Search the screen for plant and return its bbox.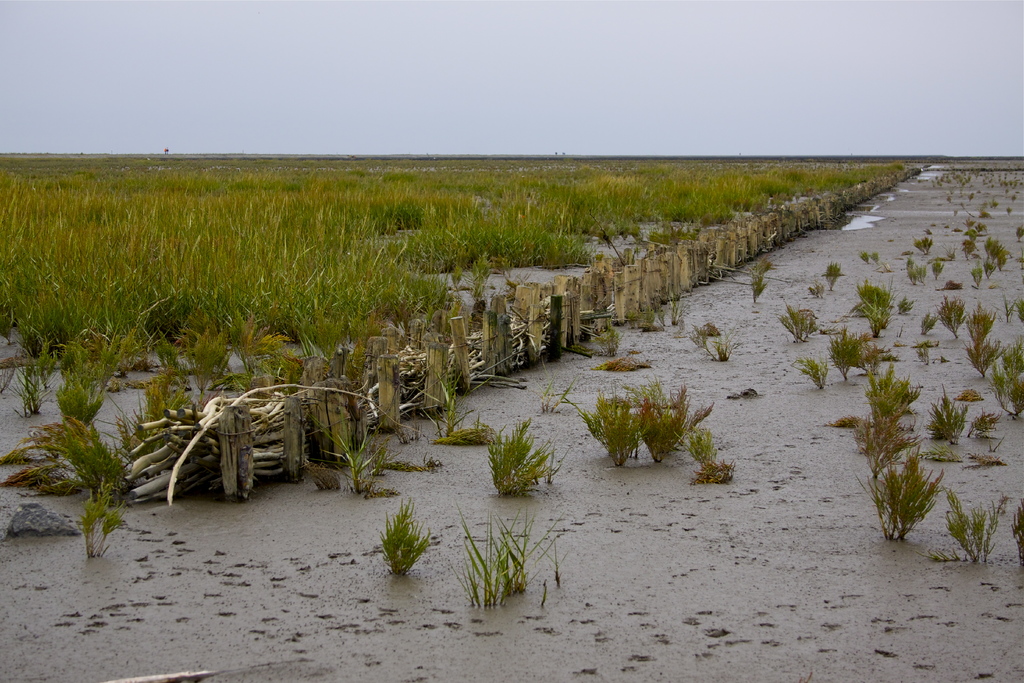
Found: 669,295,690,327.
